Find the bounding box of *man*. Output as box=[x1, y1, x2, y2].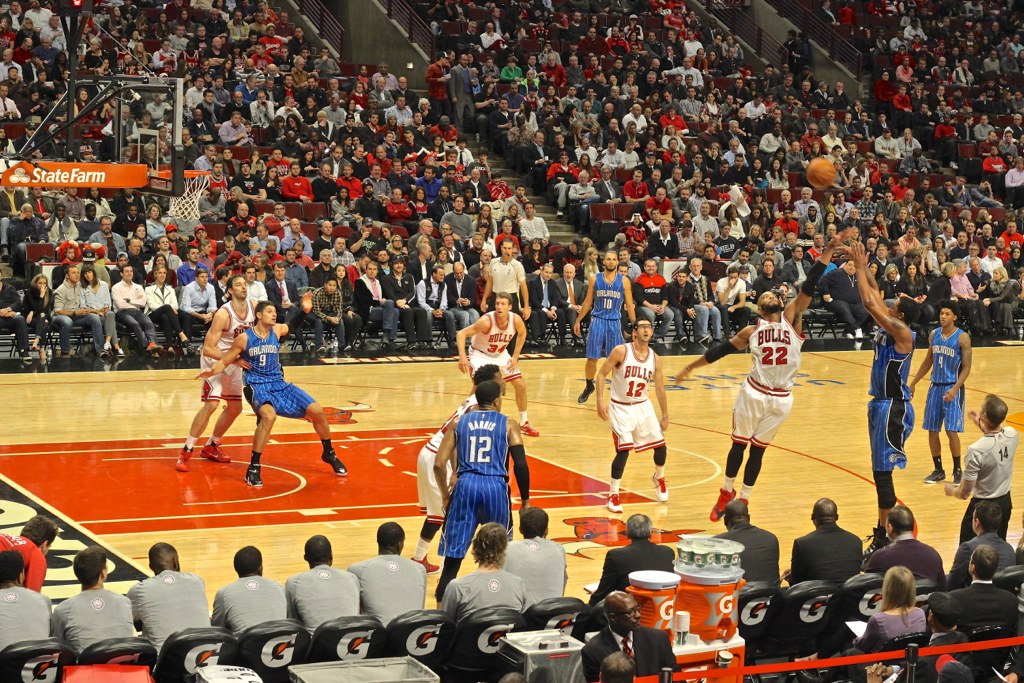
box=[764, 91, 775, 111].
